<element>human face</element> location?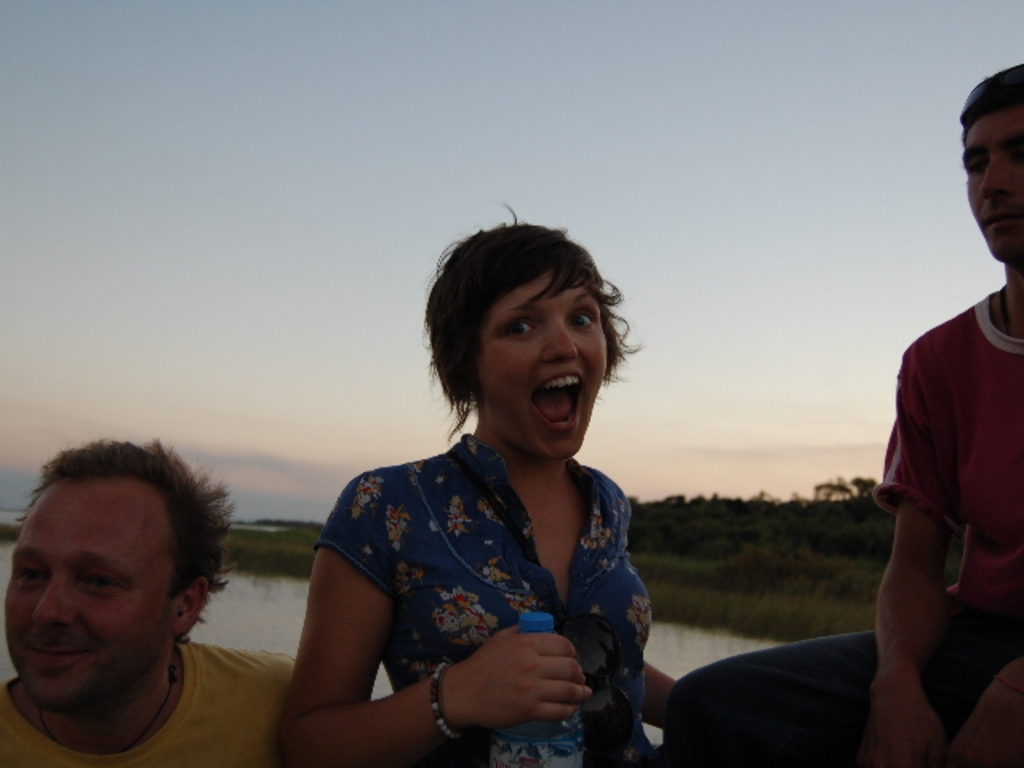
bbox=[478, 270, 606, 458]
